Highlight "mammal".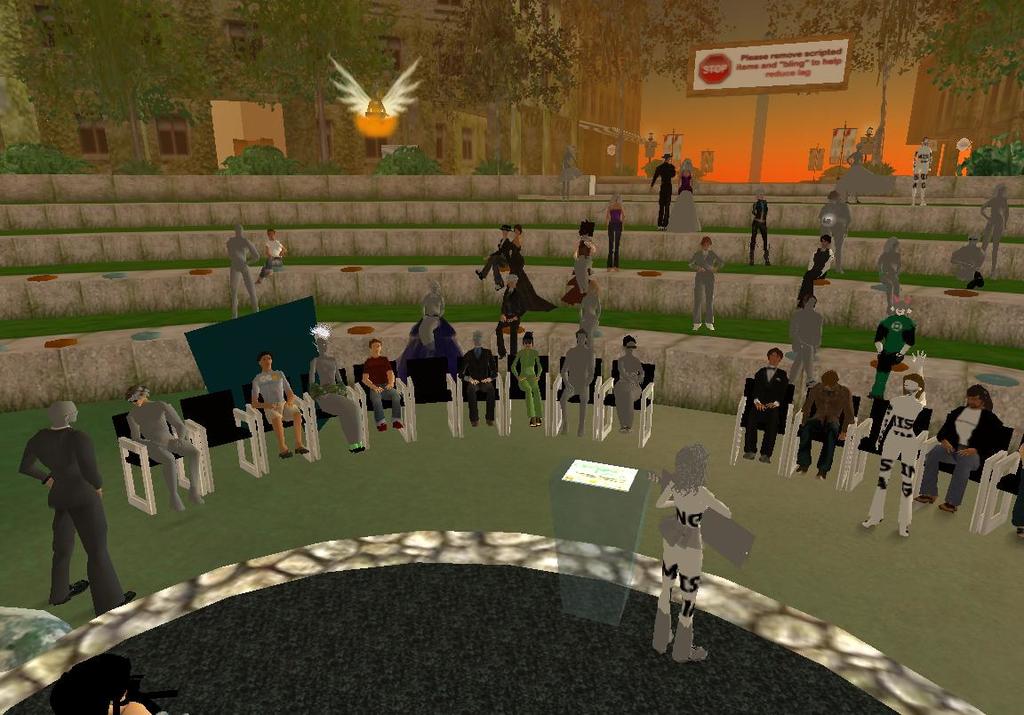
Highlighted region: {"x1": 604, "y1": 196, "x2": 623, "y2": 274}.
